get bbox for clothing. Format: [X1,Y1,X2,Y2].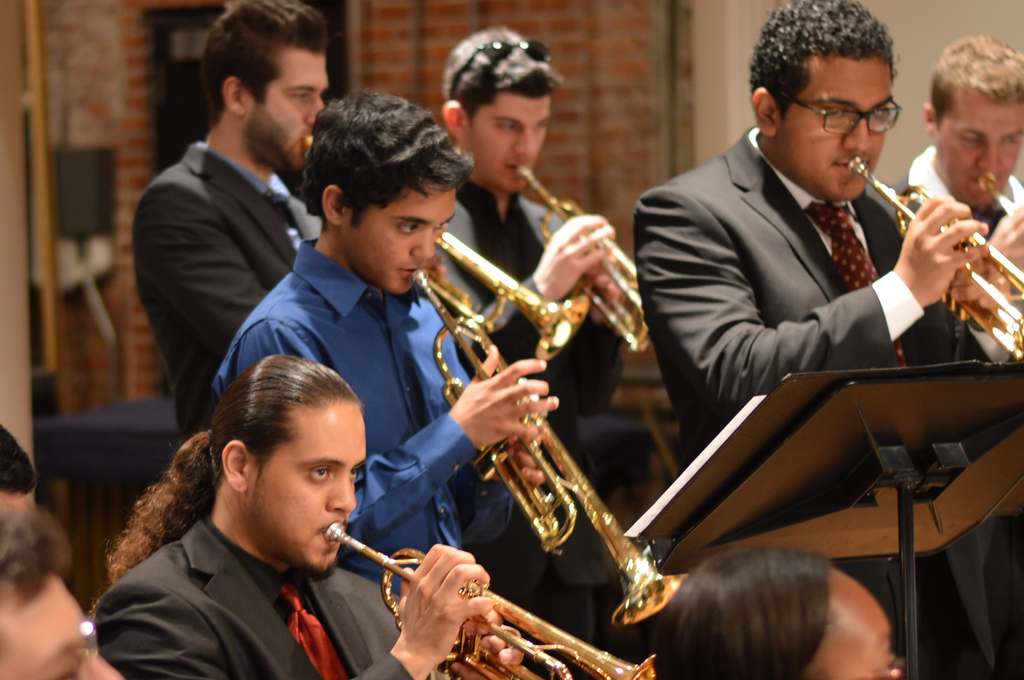
[861,140,1023,583].
